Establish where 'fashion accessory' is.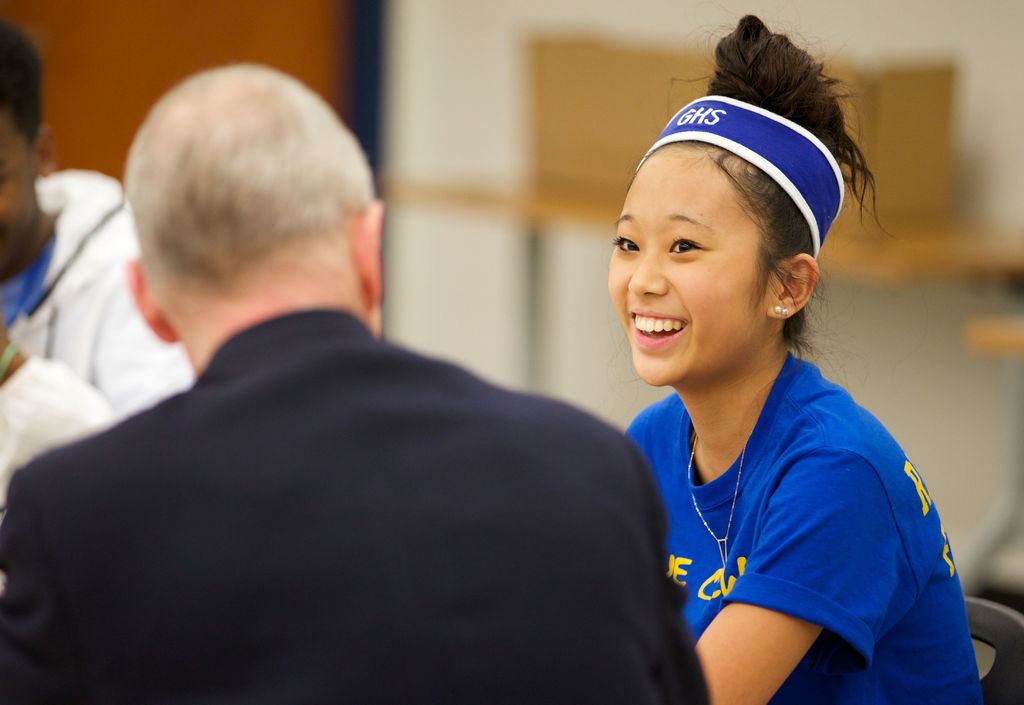
Established at <bbox>0, 342, 21, 385</bbox>.
